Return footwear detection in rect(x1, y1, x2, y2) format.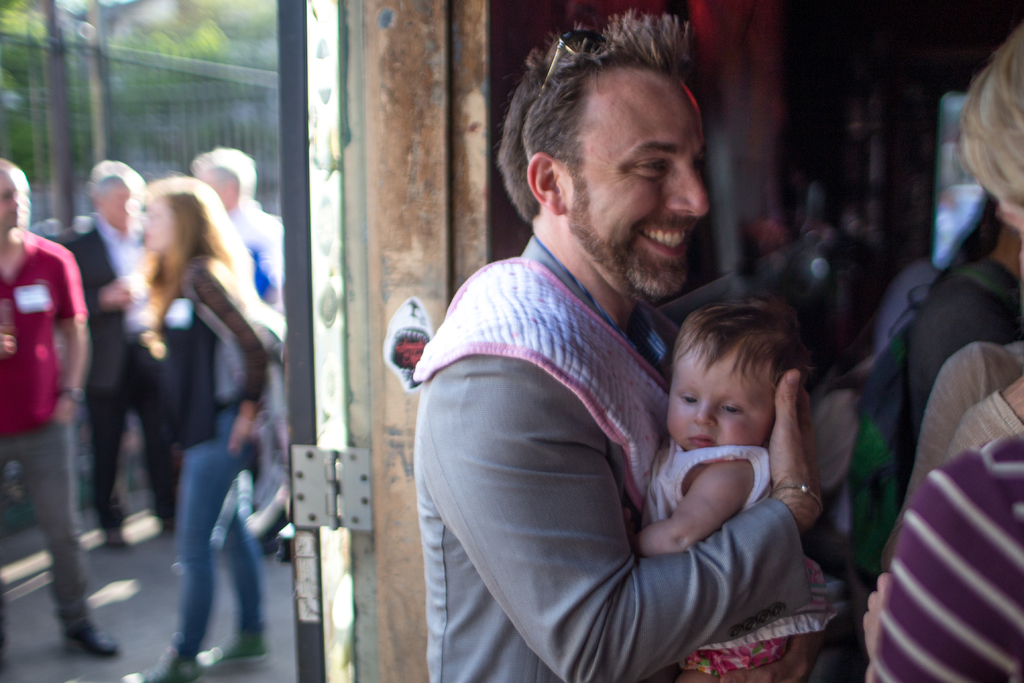
rect(99, 529, 126, 550).
